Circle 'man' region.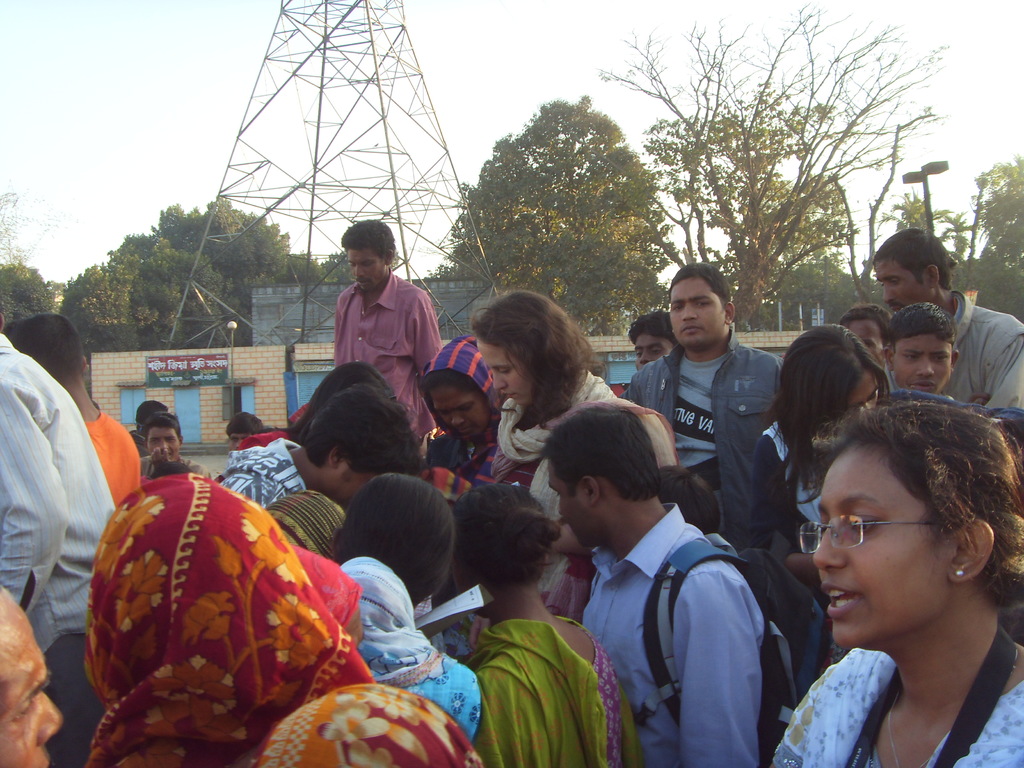
Region: left=0, top=316, right=119, bottom=767.
